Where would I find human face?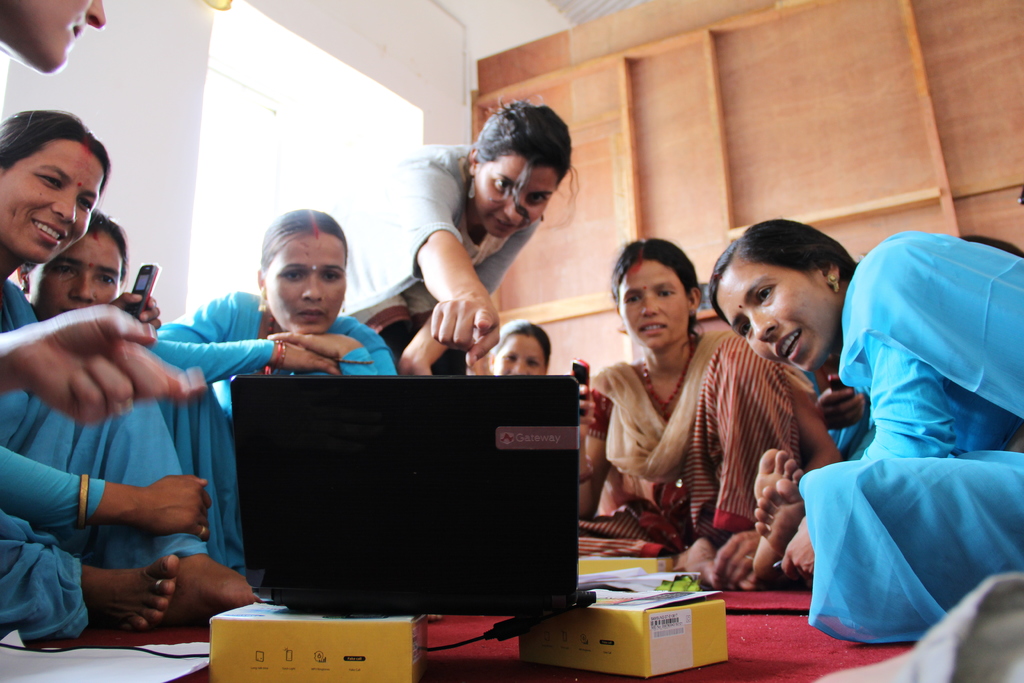
At region(266, 226, 348, 332).
